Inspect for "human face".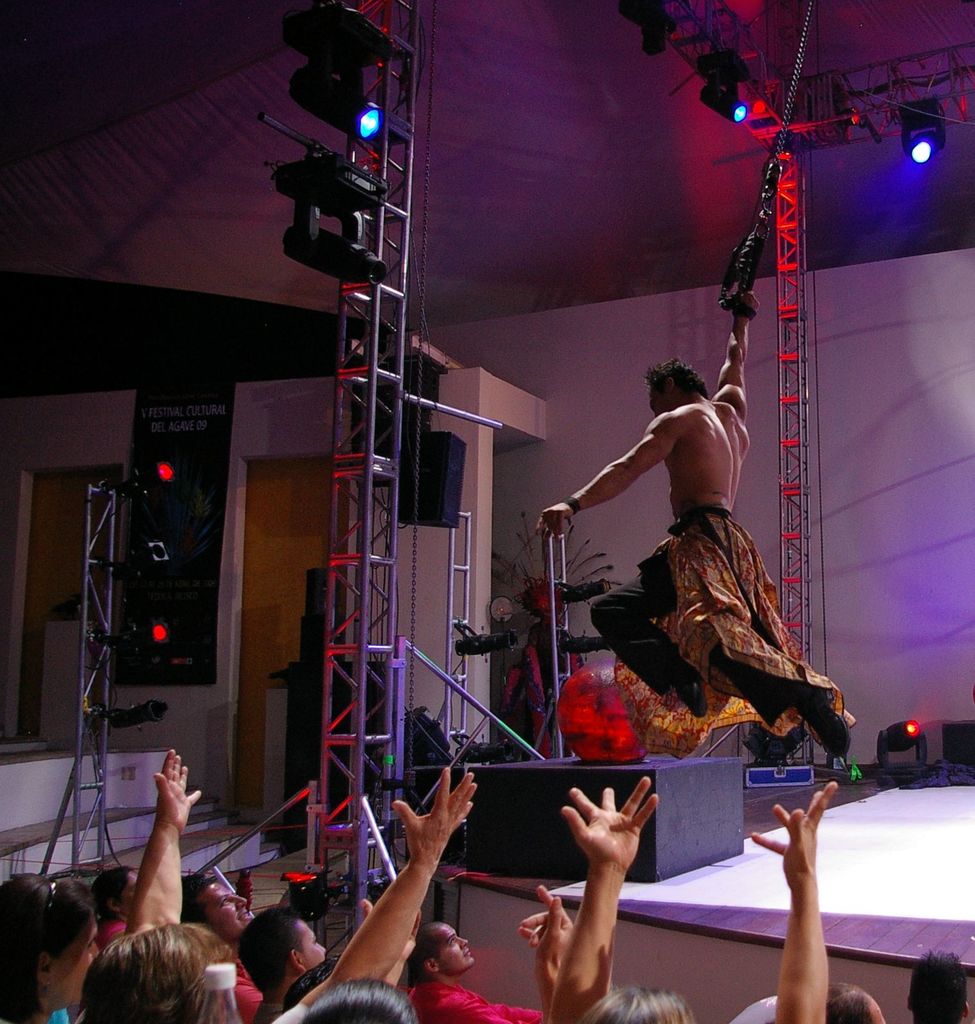
Inspection: bbox=(437, 922, 475, 975).
